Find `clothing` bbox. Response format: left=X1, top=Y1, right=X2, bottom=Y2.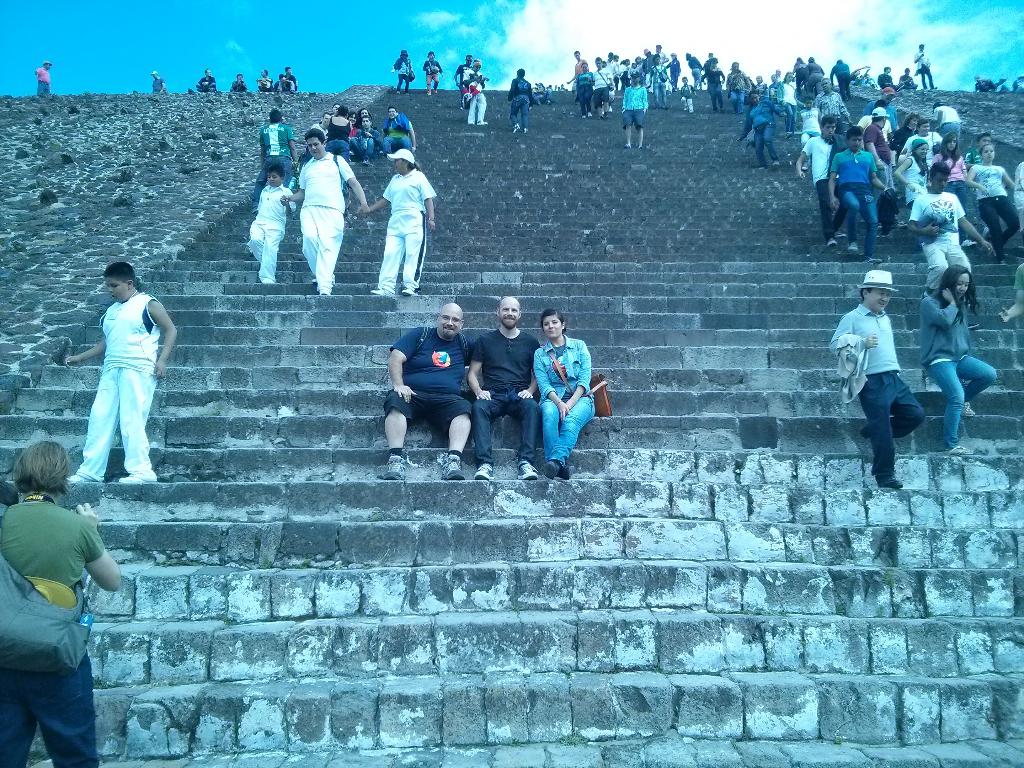
left=196, top=76, right=223, bottom=88.
